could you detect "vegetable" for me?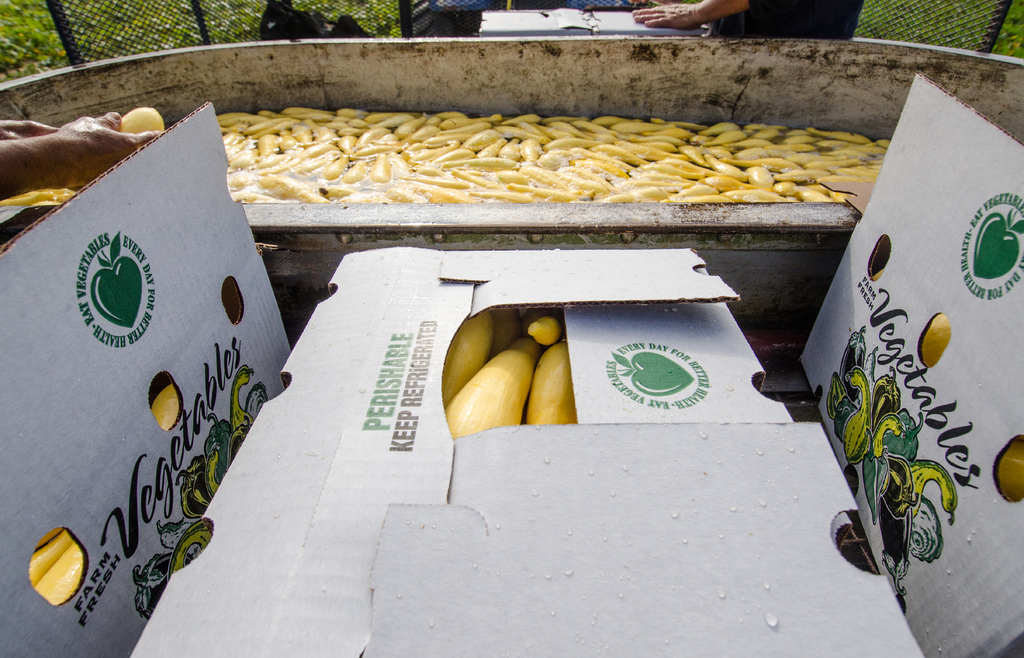
Detection result: <box>119,106,166,134</box>.
